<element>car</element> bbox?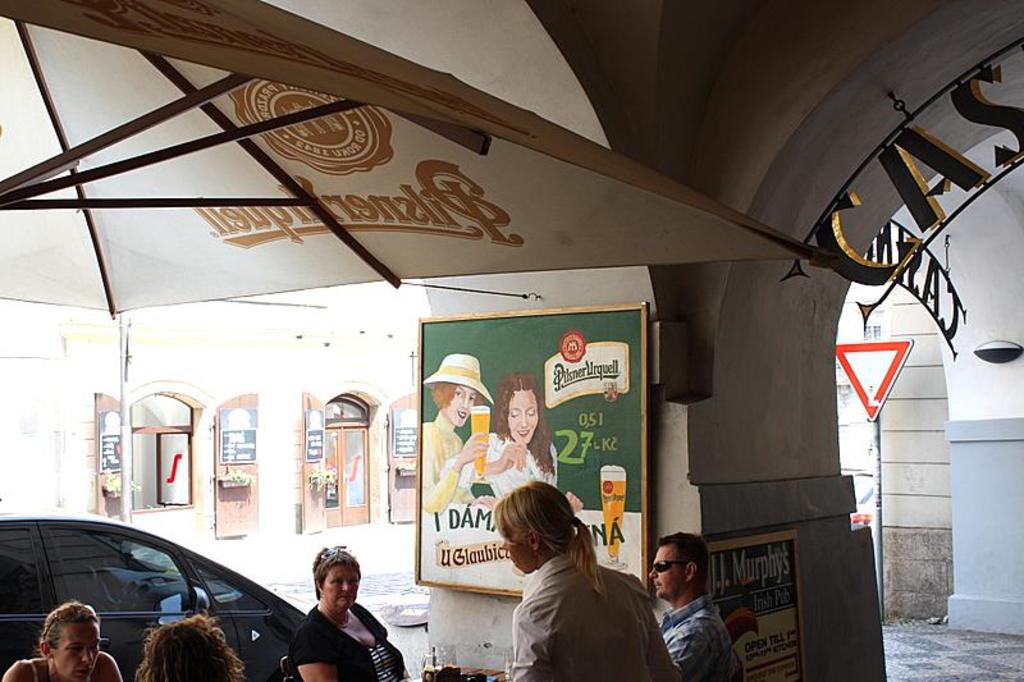
bbox=[0, 511, 306, 681]
